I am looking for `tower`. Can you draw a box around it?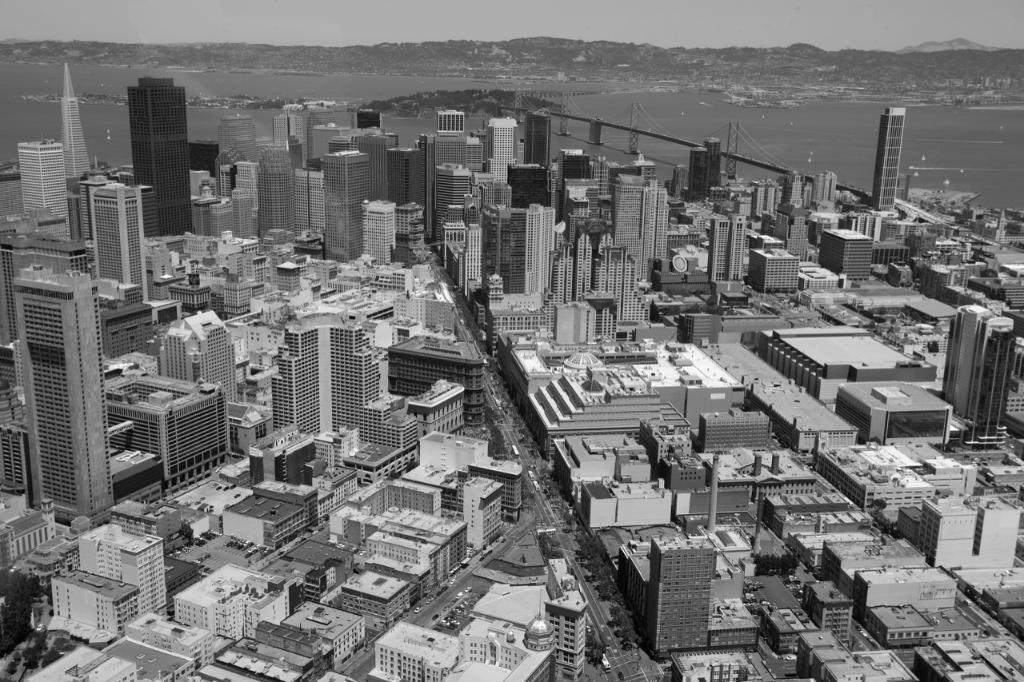
Sure, the bounding box is [left=644, top=527, right=719, bottom=651].
